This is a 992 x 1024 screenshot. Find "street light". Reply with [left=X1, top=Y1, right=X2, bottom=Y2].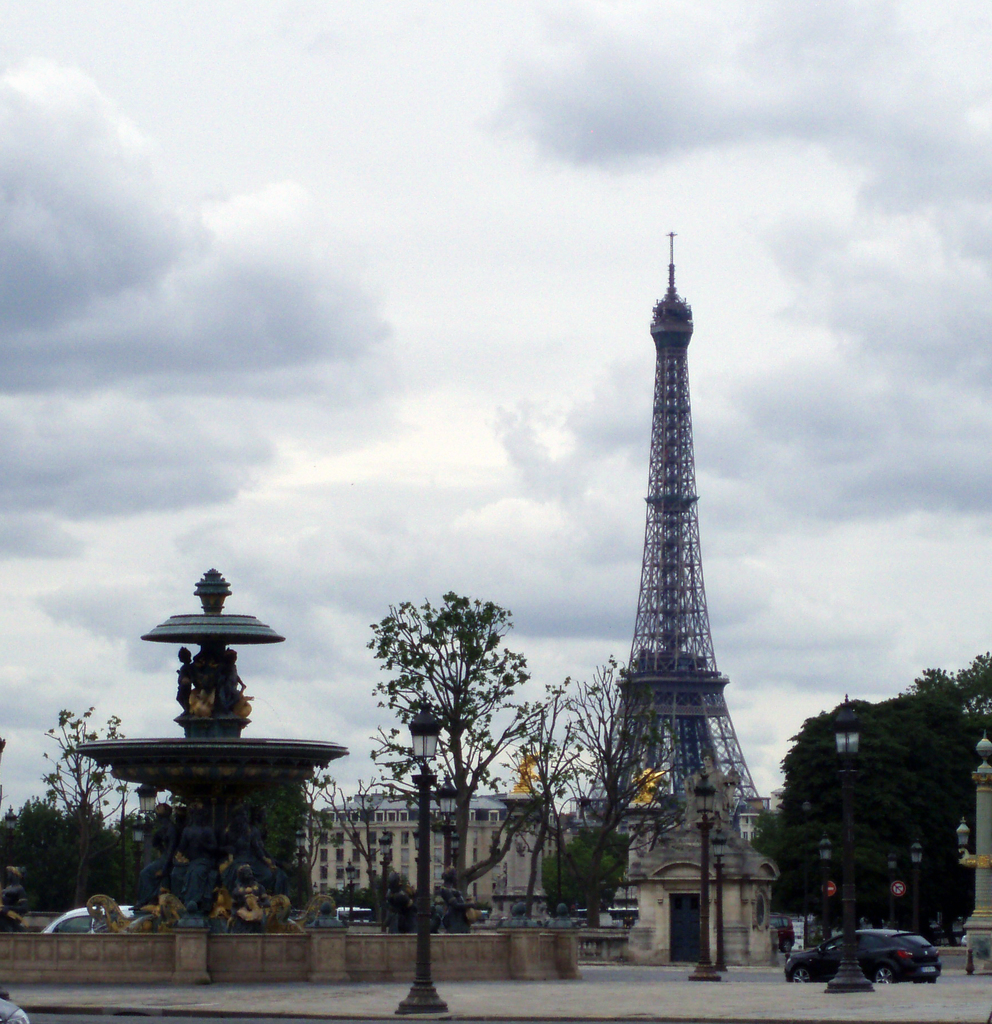
[left=433, top=767, right=461, bottom=888].
